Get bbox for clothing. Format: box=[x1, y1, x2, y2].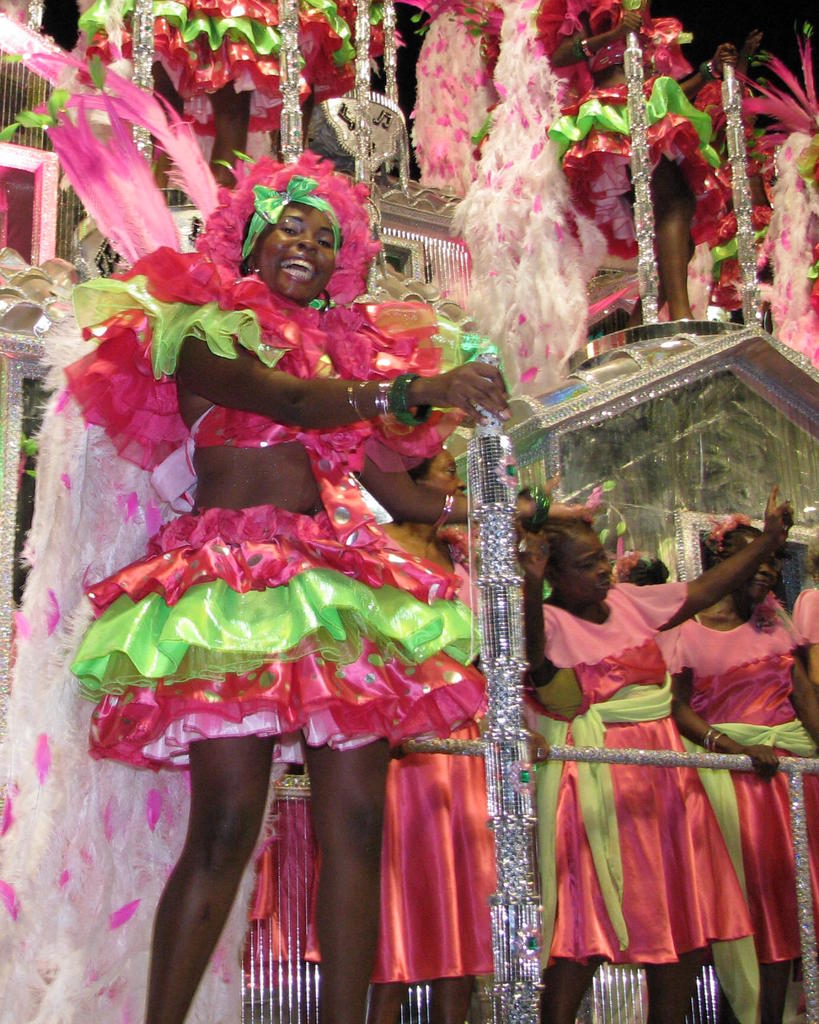
box=[774, 588, 818, 726].
